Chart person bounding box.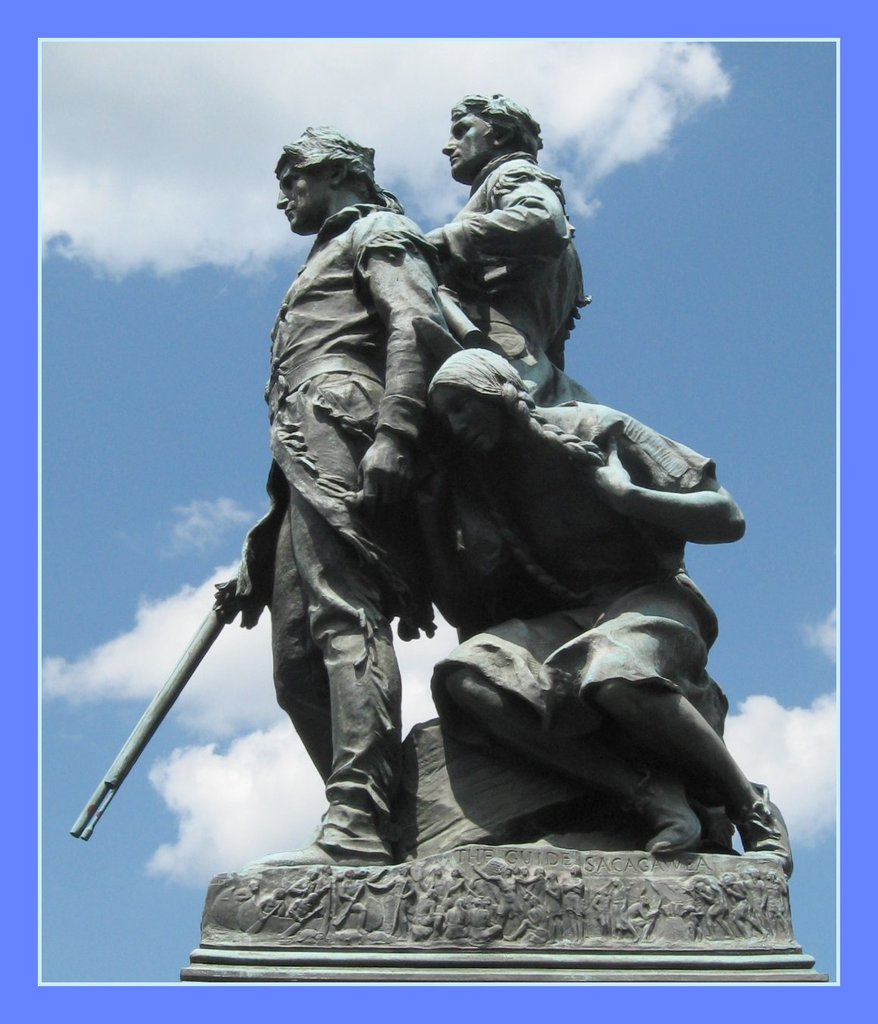
Charted: {"left": 428, "top": 98, "right": 591, "bottom": 414}.
